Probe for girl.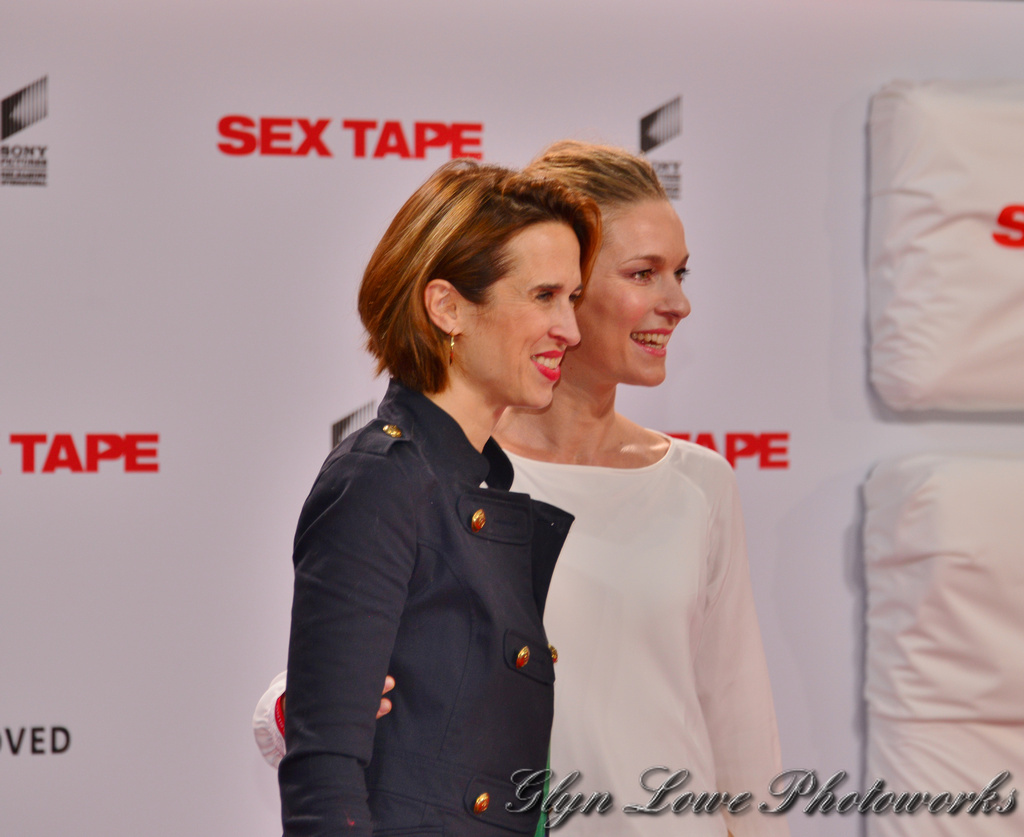
Probe result: (249, 142, 793, 836).
